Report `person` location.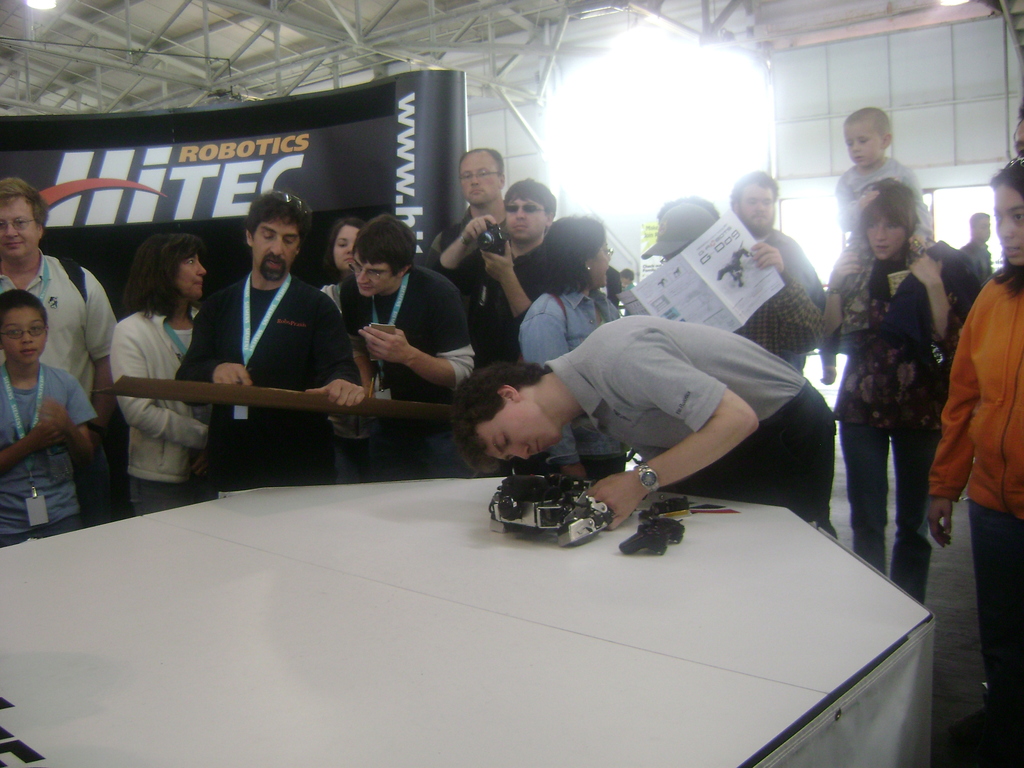
Report: locate(810, 182, 983, 601).
